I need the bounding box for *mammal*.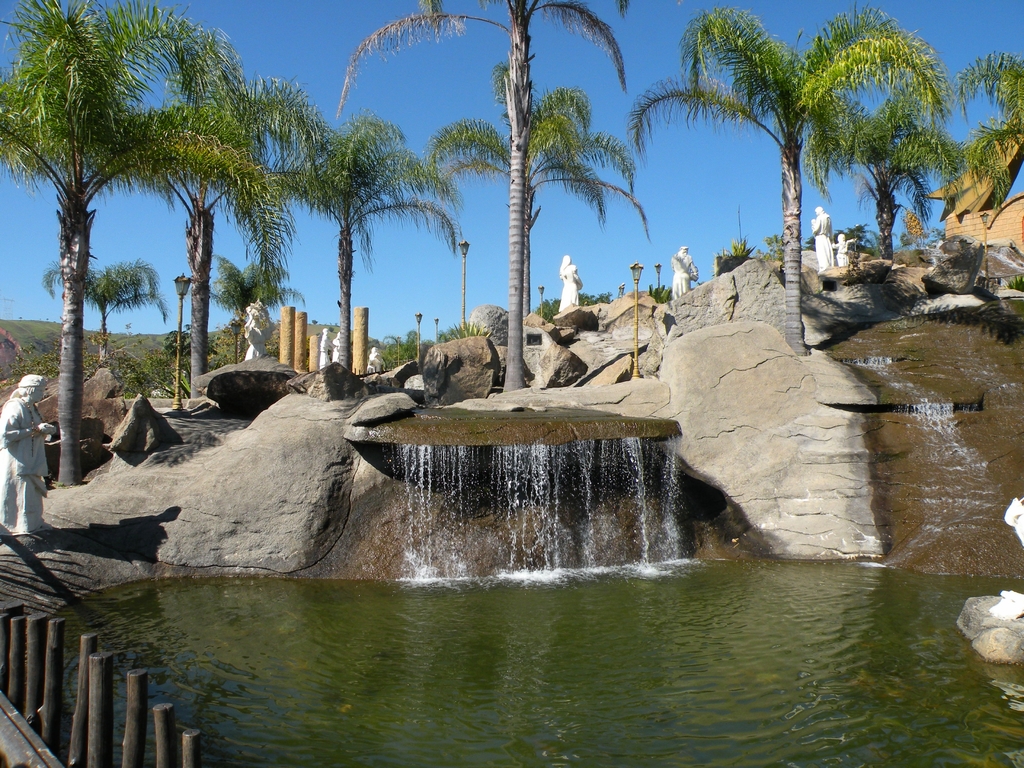
Here it is: BBox(242, 295, 275, 360).
